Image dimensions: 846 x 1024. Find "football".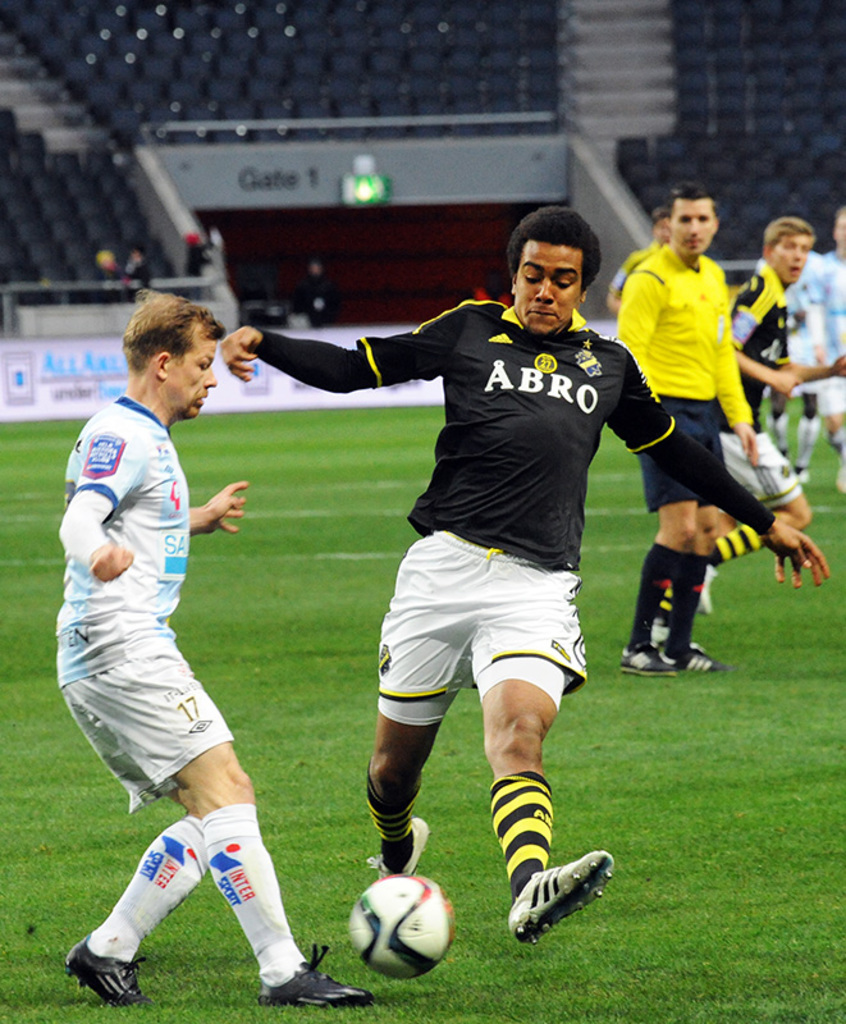
select_region(346, 870, 457, 982).
